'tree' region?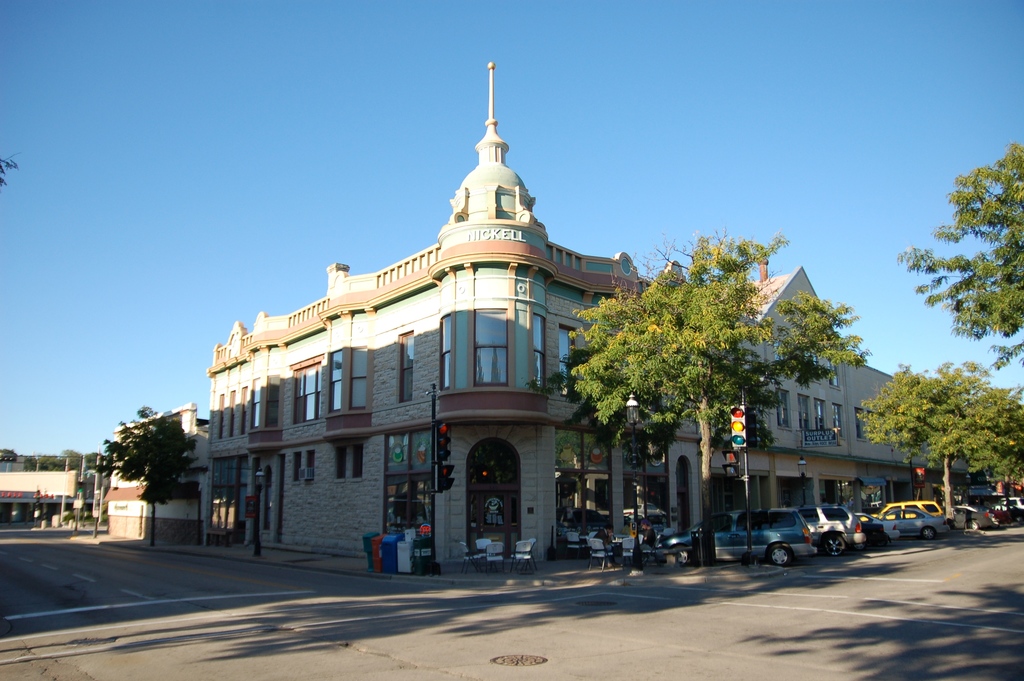
525/220/873/571
